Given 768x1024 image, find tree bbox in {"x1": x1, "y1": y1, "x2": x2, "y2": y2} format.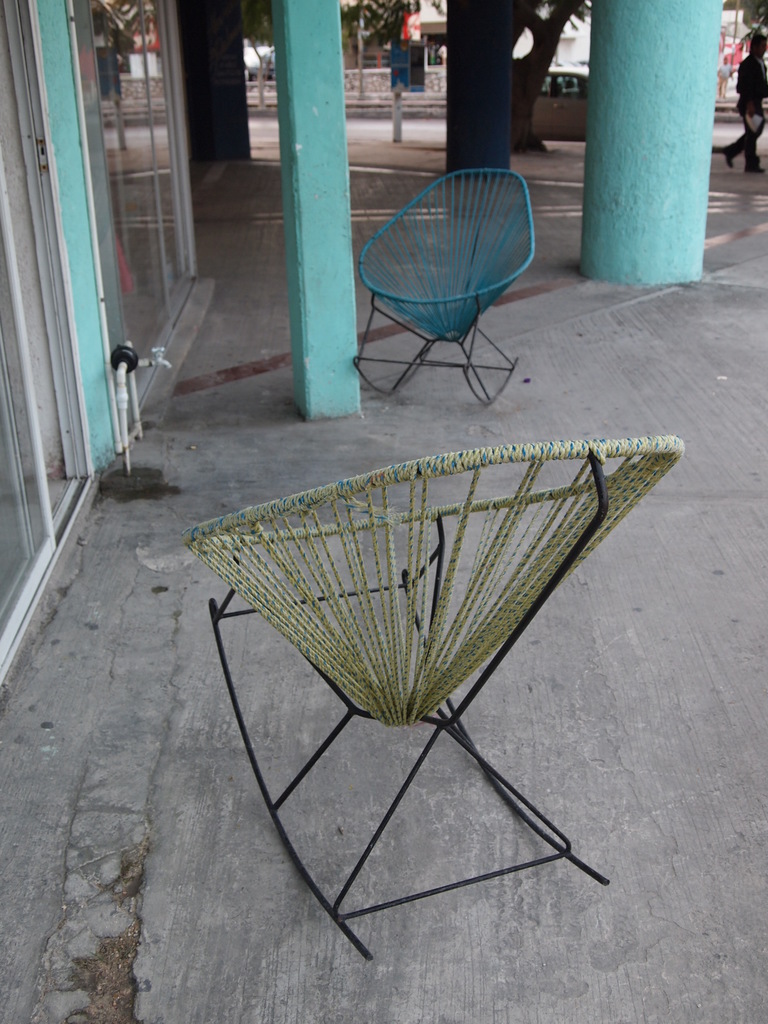
{"x1": 393, "y1": 0, "x2": 564, "y2": 207}.
